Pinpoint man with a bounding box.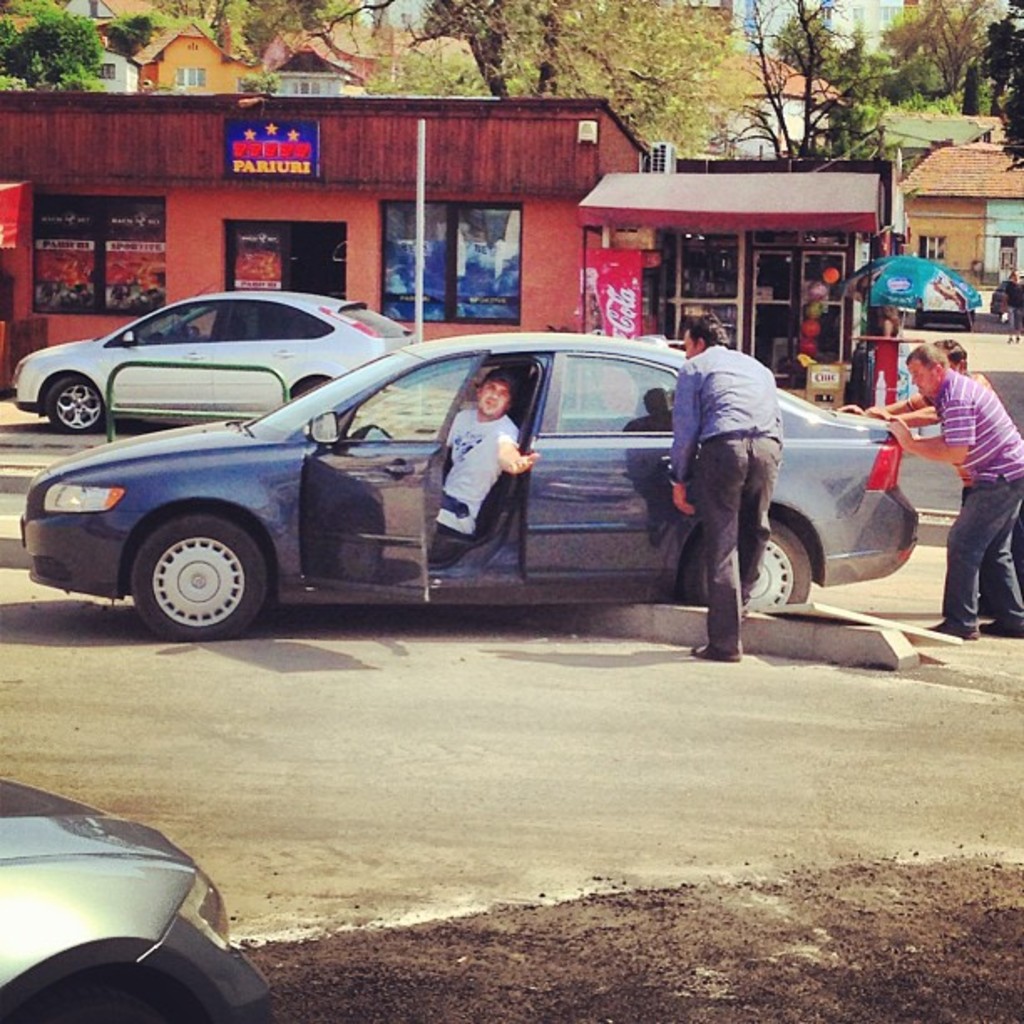
{"left": 432, "top": 366, "right": 552, "bottom": 556}.
